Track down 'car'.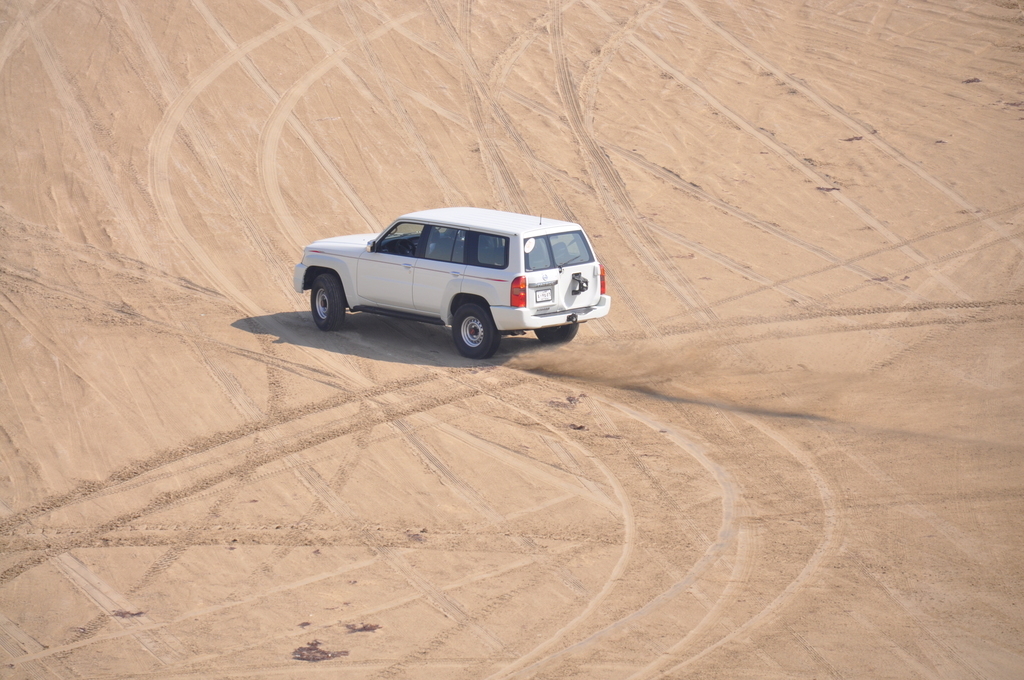
Tracked to (x1=293, y1=202, x2=614, y2=359).
